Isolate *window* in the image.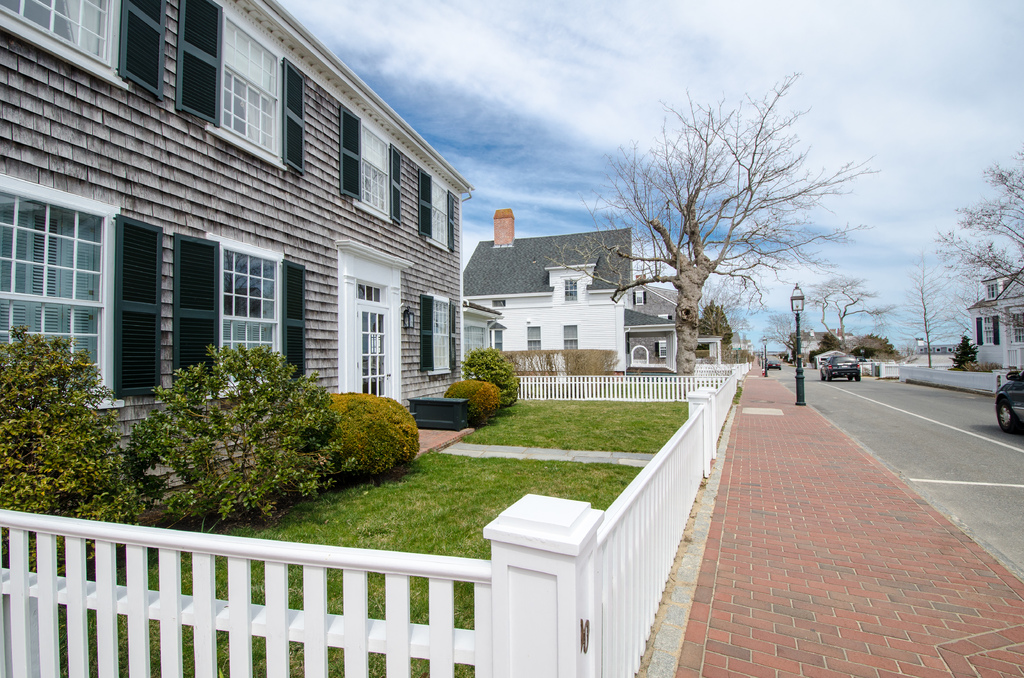
Isolated region: {"left": 492, "top": 326, "right": 503, "bottom": 350}.
